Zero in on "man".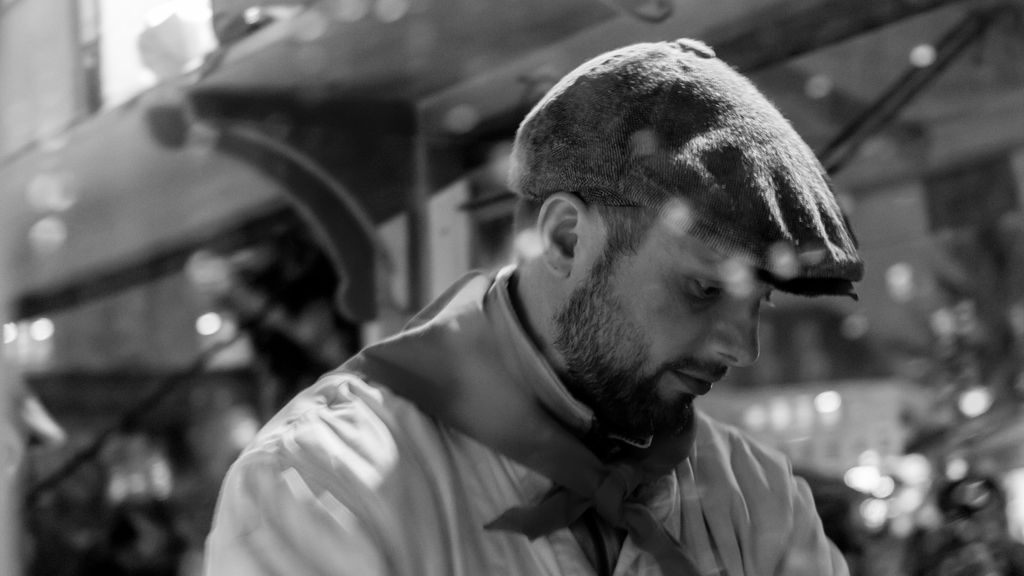
Zeroed in: BBox(236, 49, 915, 563).
